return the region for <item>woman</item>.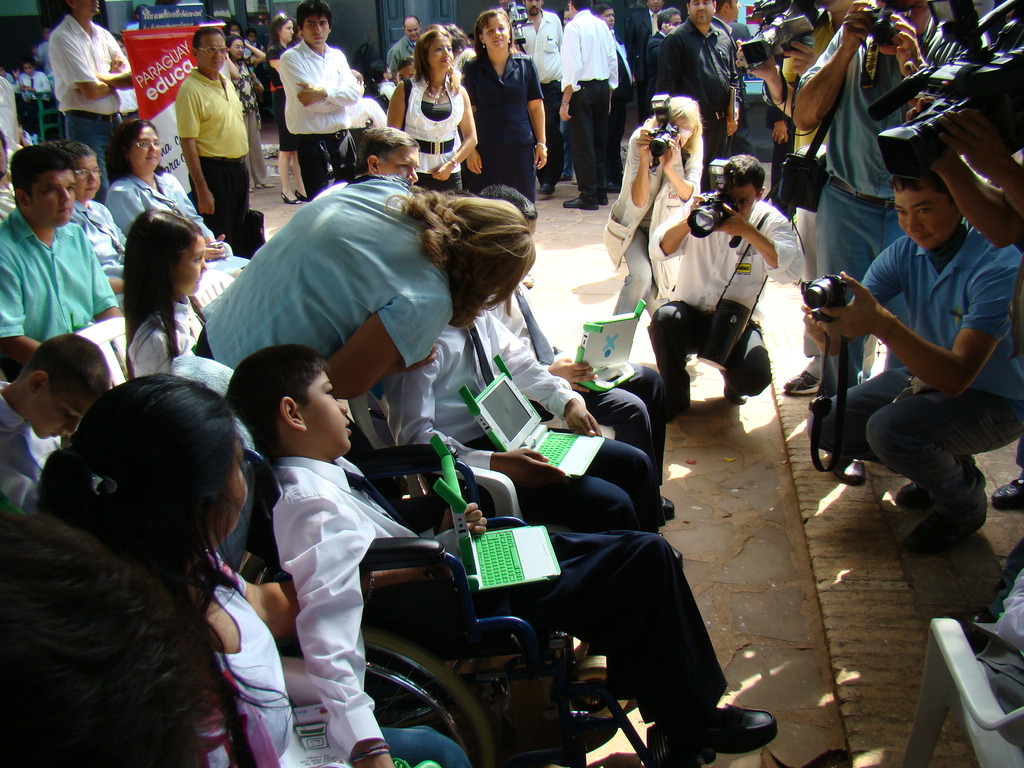
pyautogui.locateOnScreen(367, 58, 403, 105).
